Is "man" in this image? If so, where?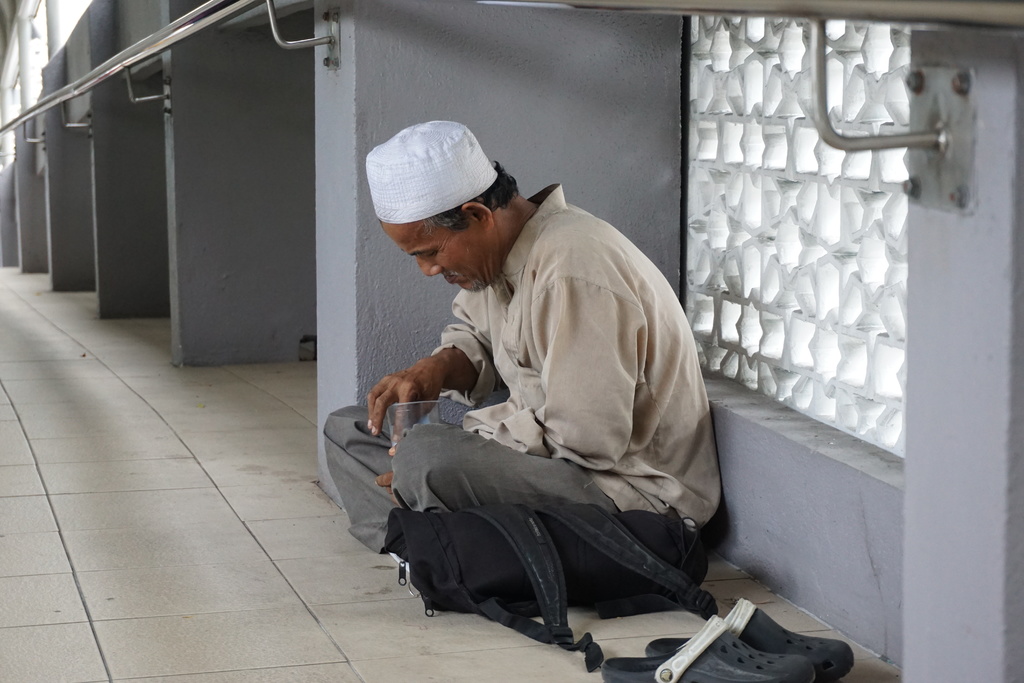
Yes, at x1=357 y1=123 x2=736 y2=657.
